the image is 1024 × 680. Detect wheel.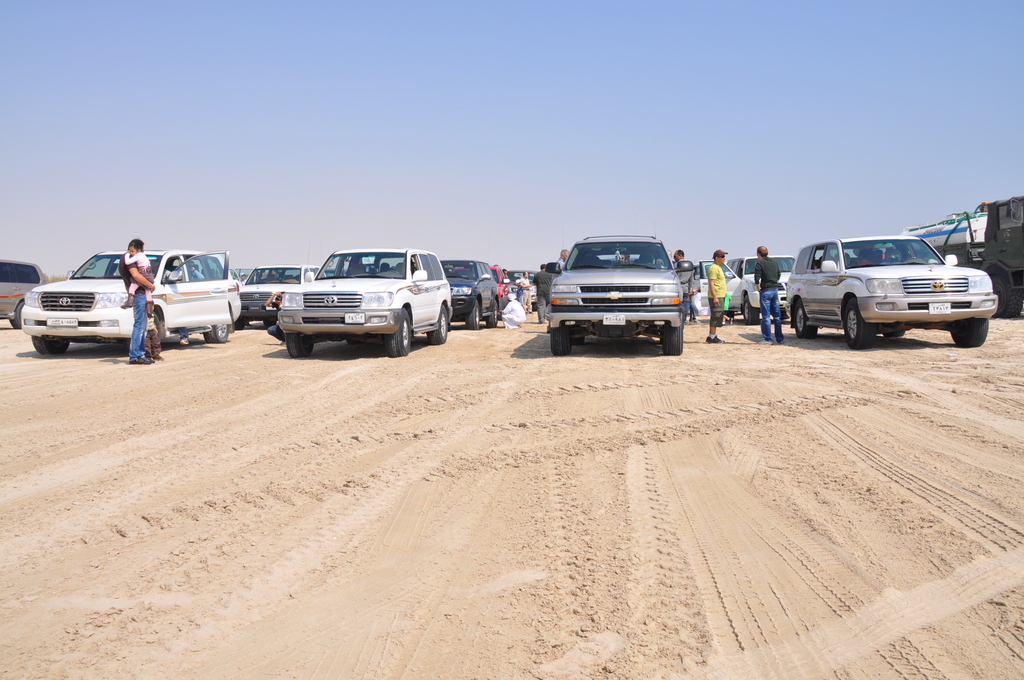
Detection: 467,296,481,331.
